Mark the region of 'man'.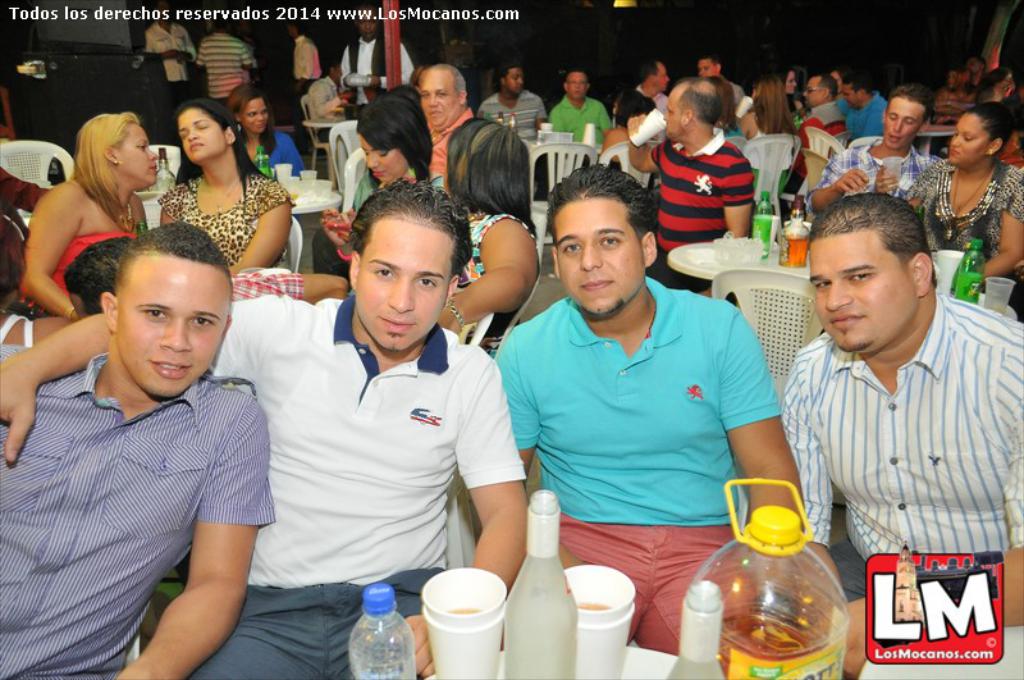
Region: bbox(293, 18, 325, 95).
